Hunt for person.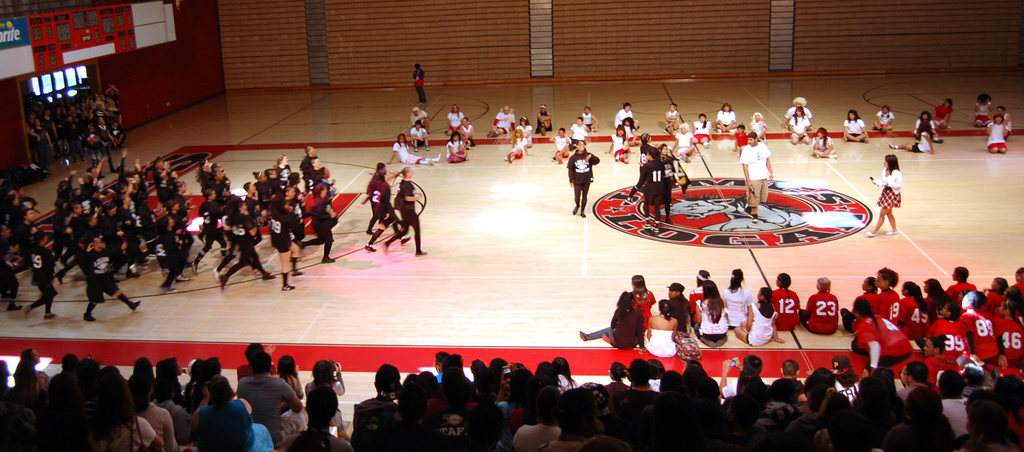
Hunted down at bbox=[780, 99, 813, 125].
